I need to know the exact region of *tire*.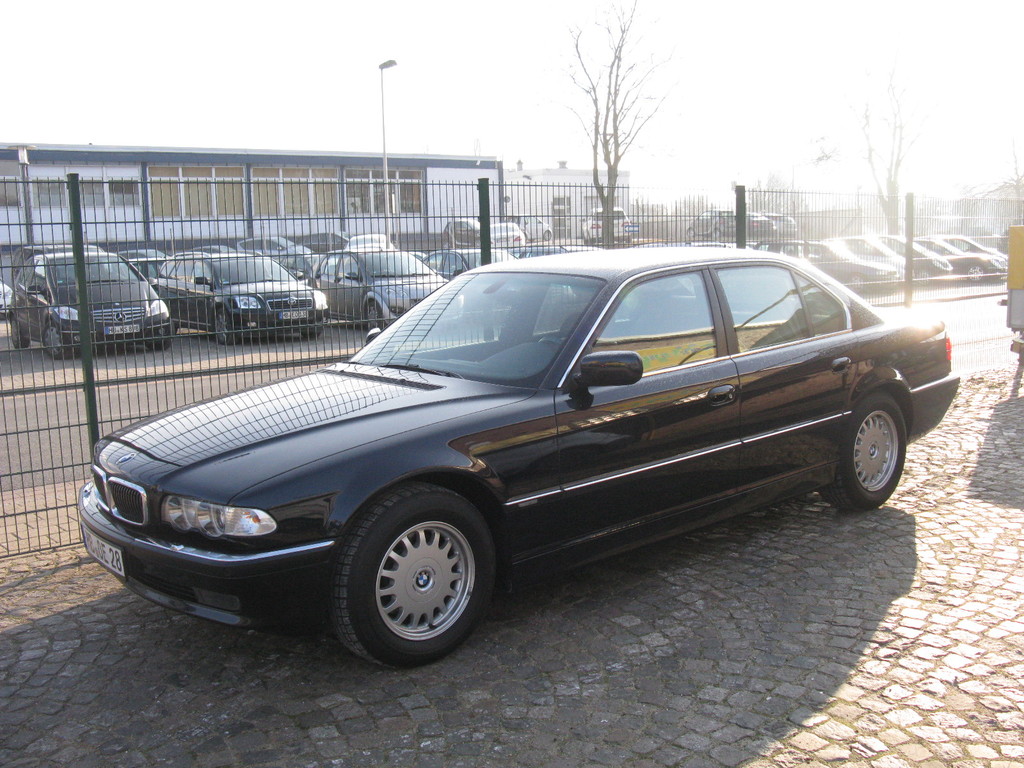
Region: <box>916,269,929,285</box>.
